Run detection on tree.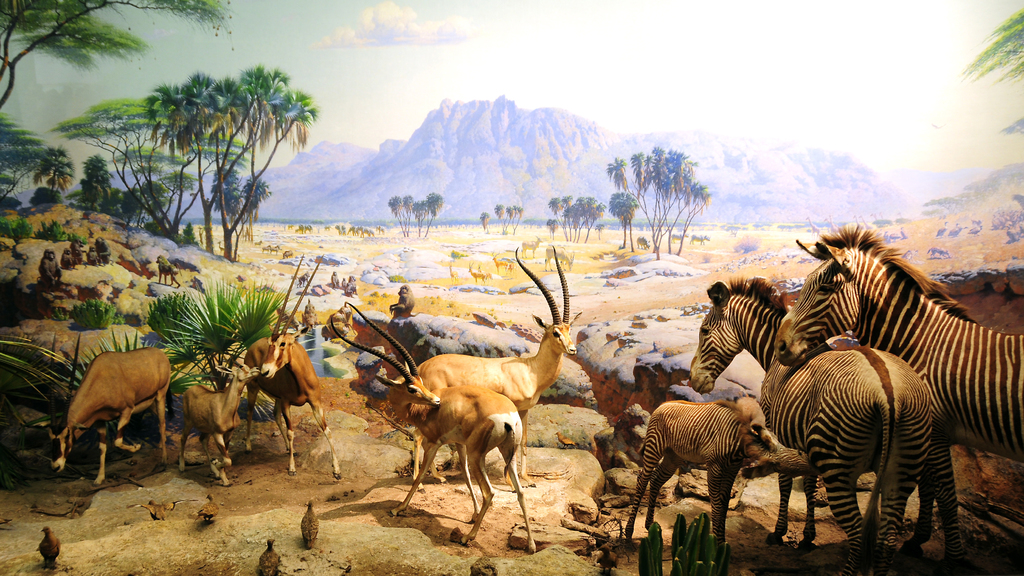
Result: 50 59 315 270.
